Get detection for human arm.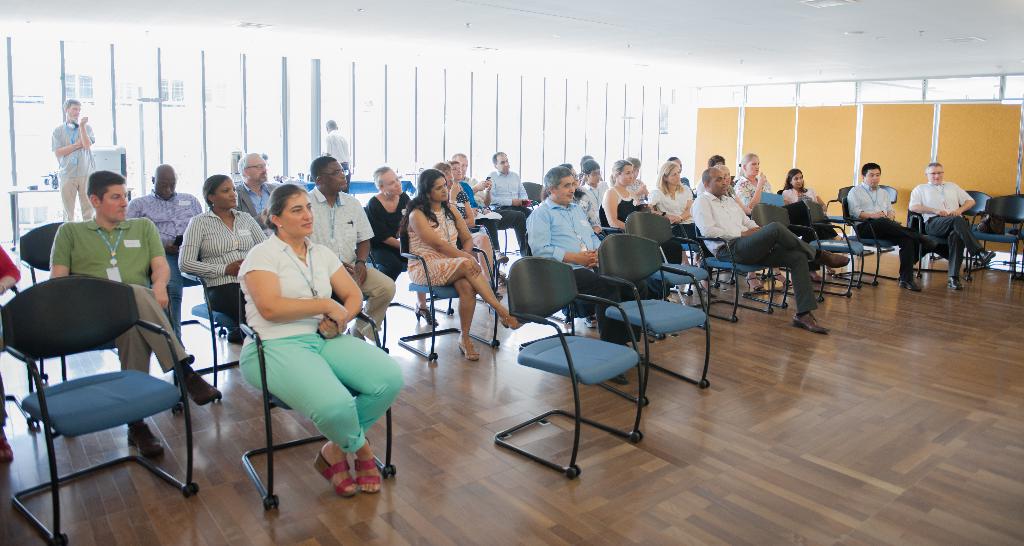
Detection: l=249, t=247, r=349, b=331.
